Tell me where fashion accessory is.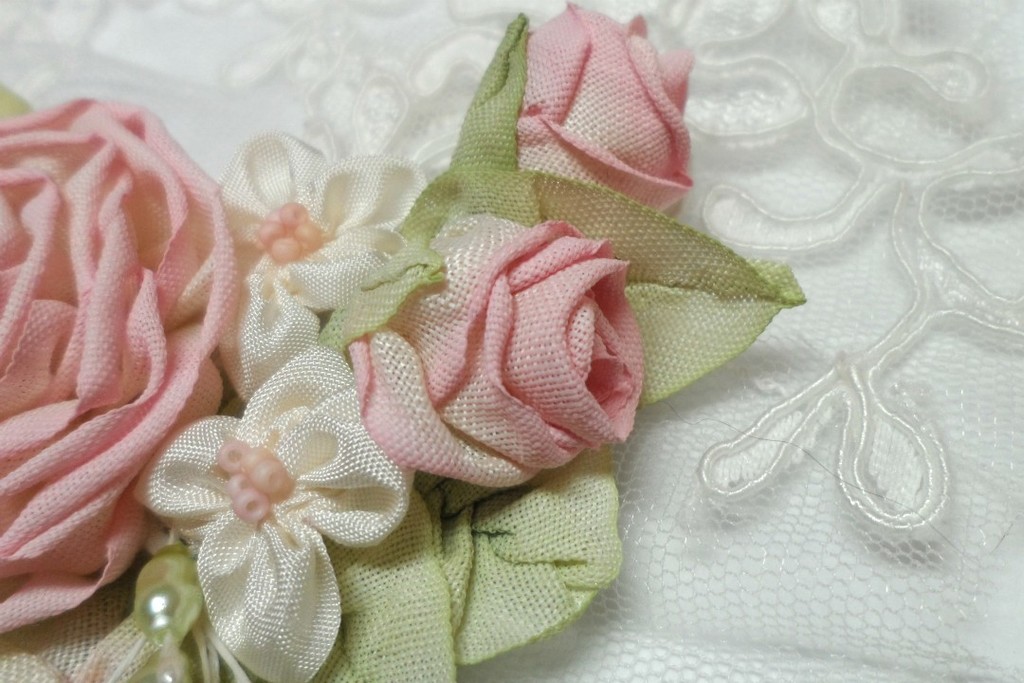
fashion accessory is at [x1=0, y1=0, x2=1023, y2=682].
